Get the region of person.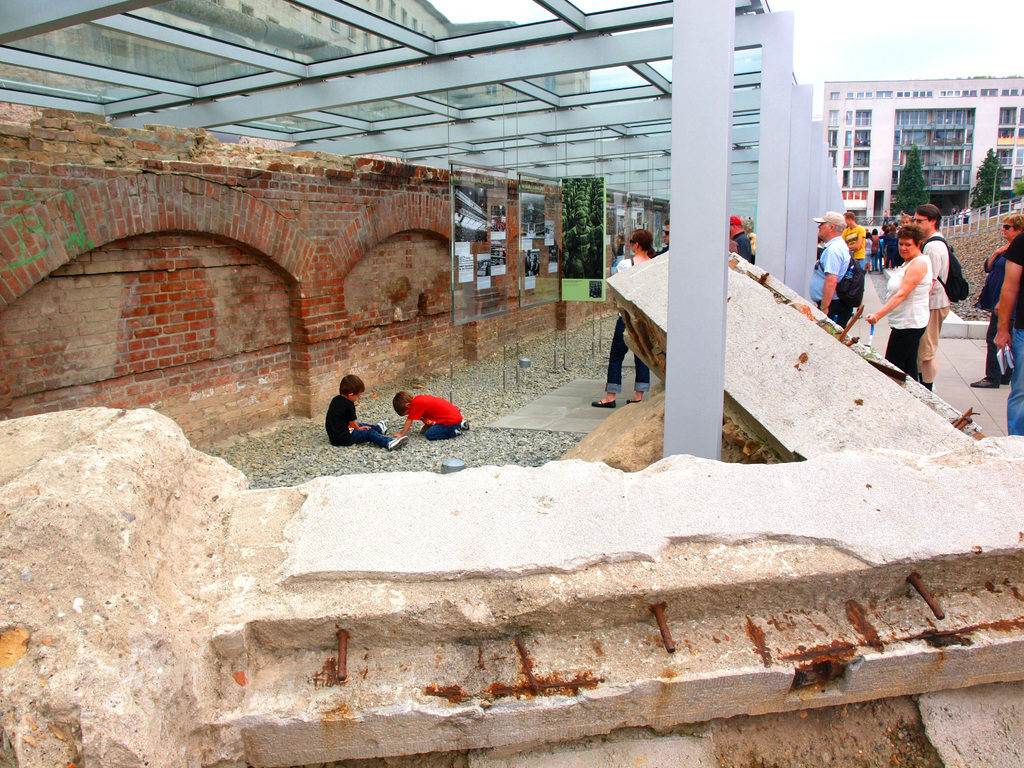
{"x1": 388, "y1": 396, "x2": 485, "y2": 436}.
